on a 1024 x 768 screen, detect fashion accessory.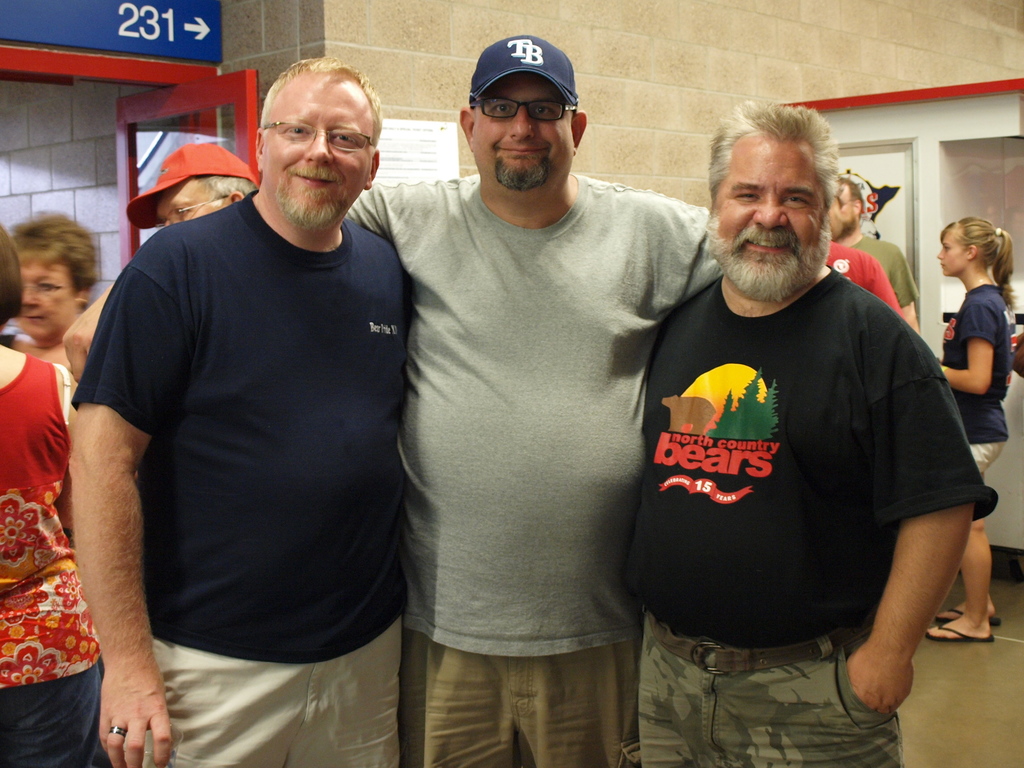
<box>154,196,232,228</box>.
